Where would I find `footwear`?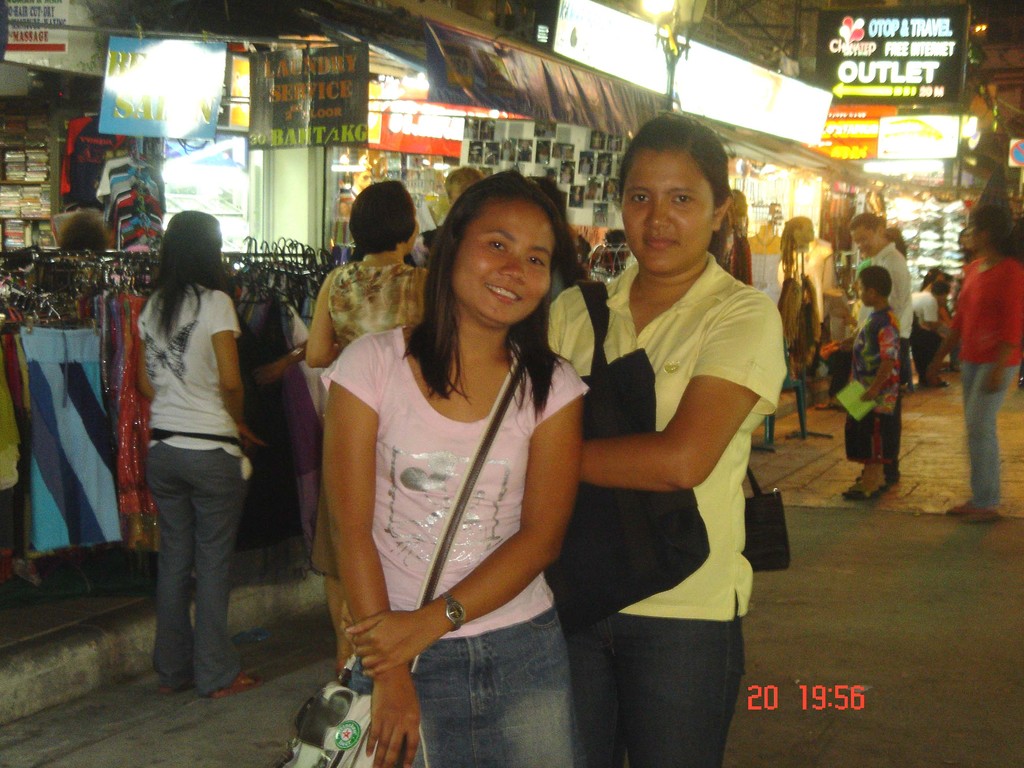
At 840,479,884,499.
